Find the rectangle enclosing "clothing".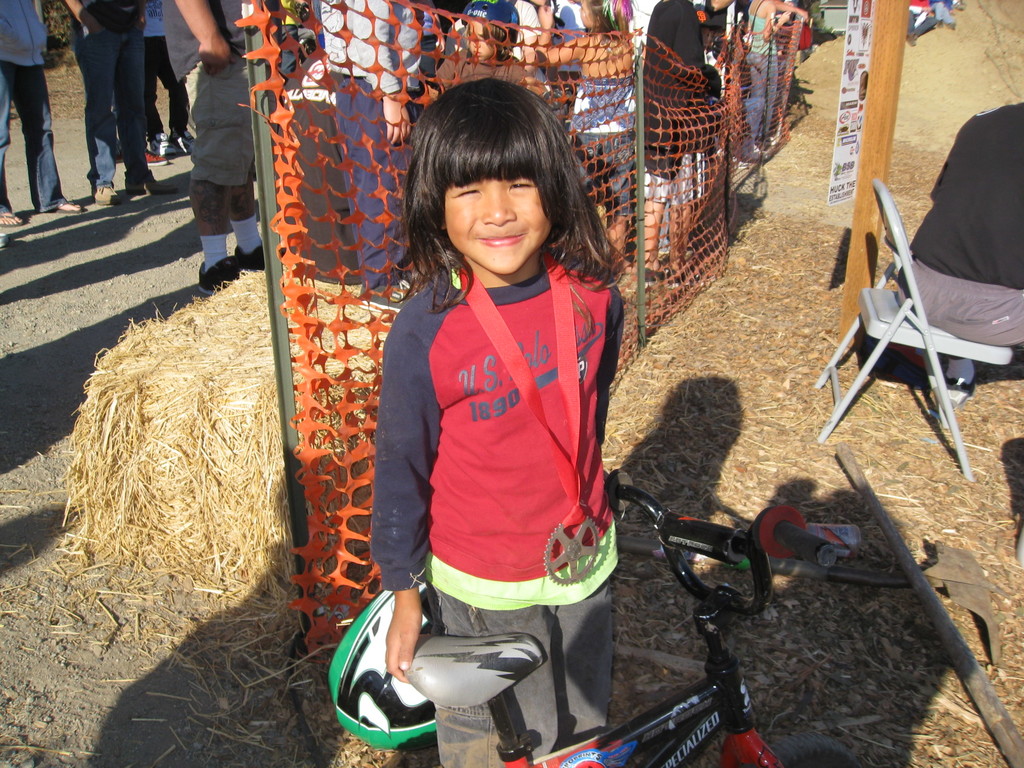
select_region(371, 243, 632, 739).
